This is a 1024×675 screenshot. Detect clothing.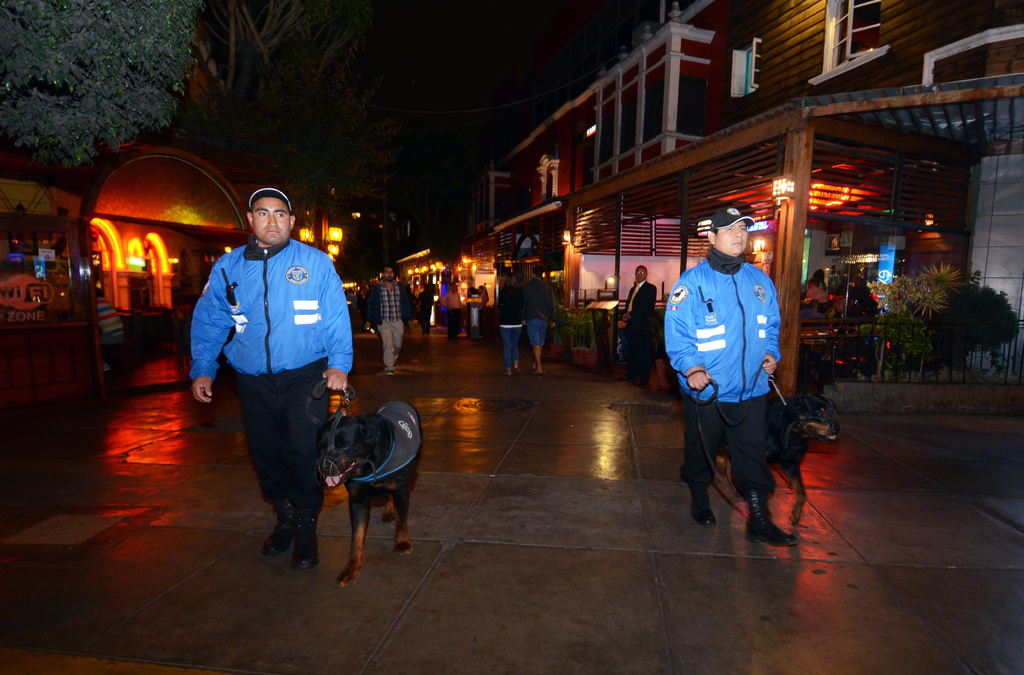
detection(613, 276, 655, 374).
